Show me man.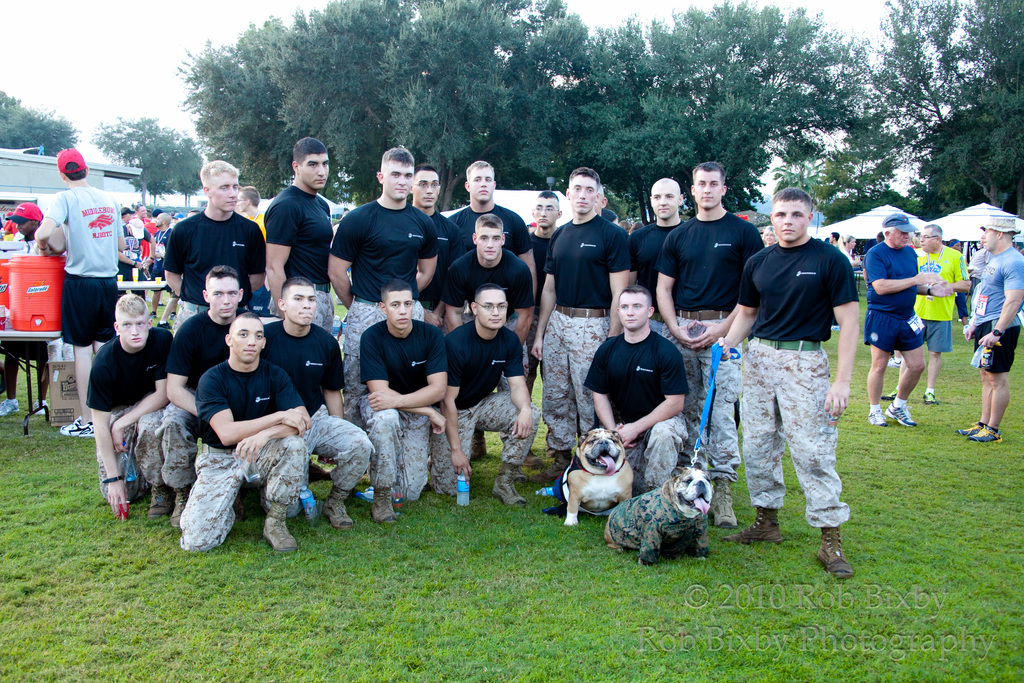
man is here: bbox=[163, 267, 249, 522].
